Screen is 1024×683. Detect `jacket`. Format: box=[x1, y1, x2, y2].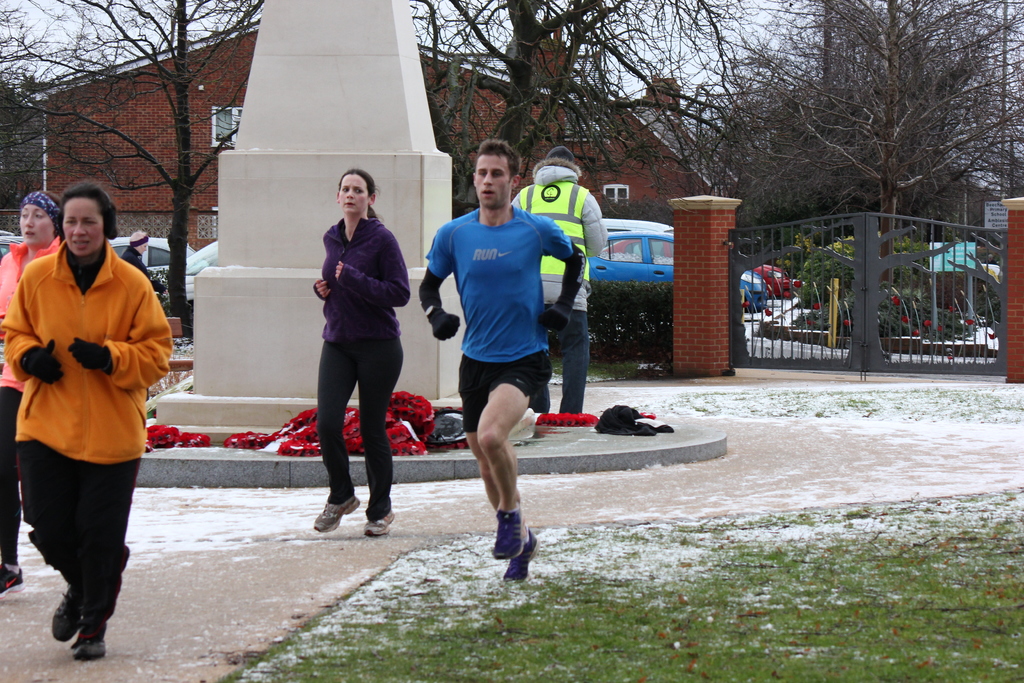
box=[504, 157, 607, 281].
